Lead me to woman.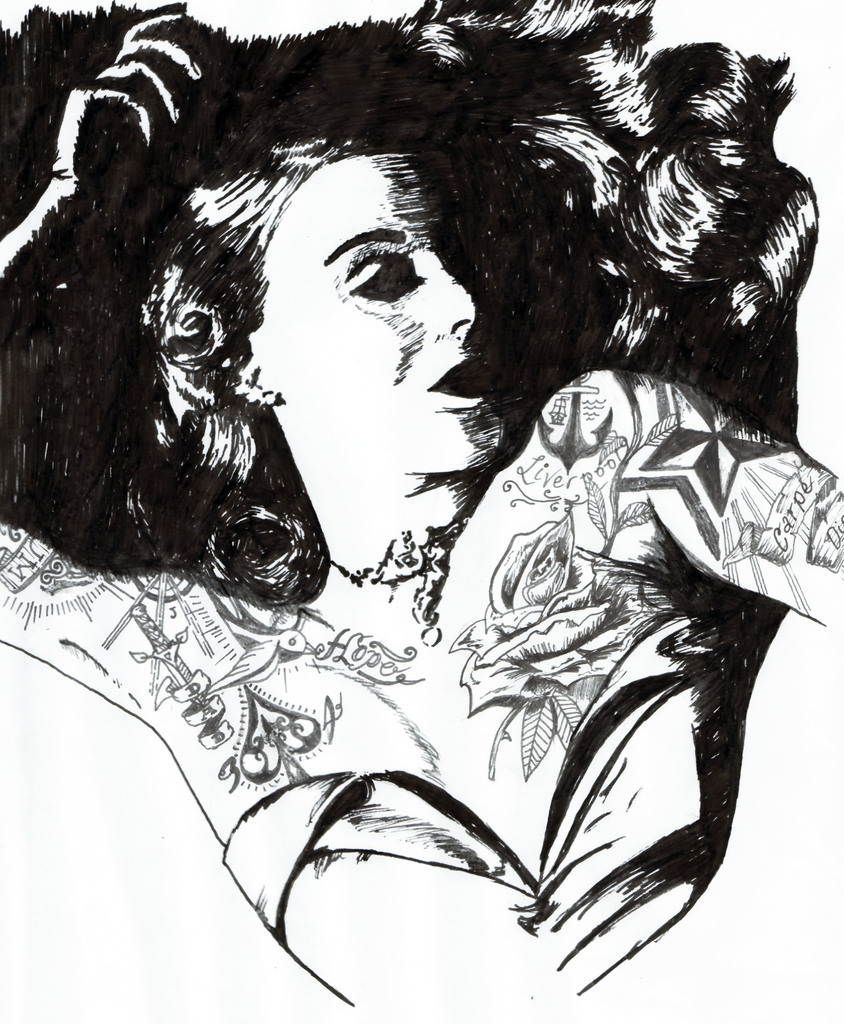
Lead to 7,0,831,982.
